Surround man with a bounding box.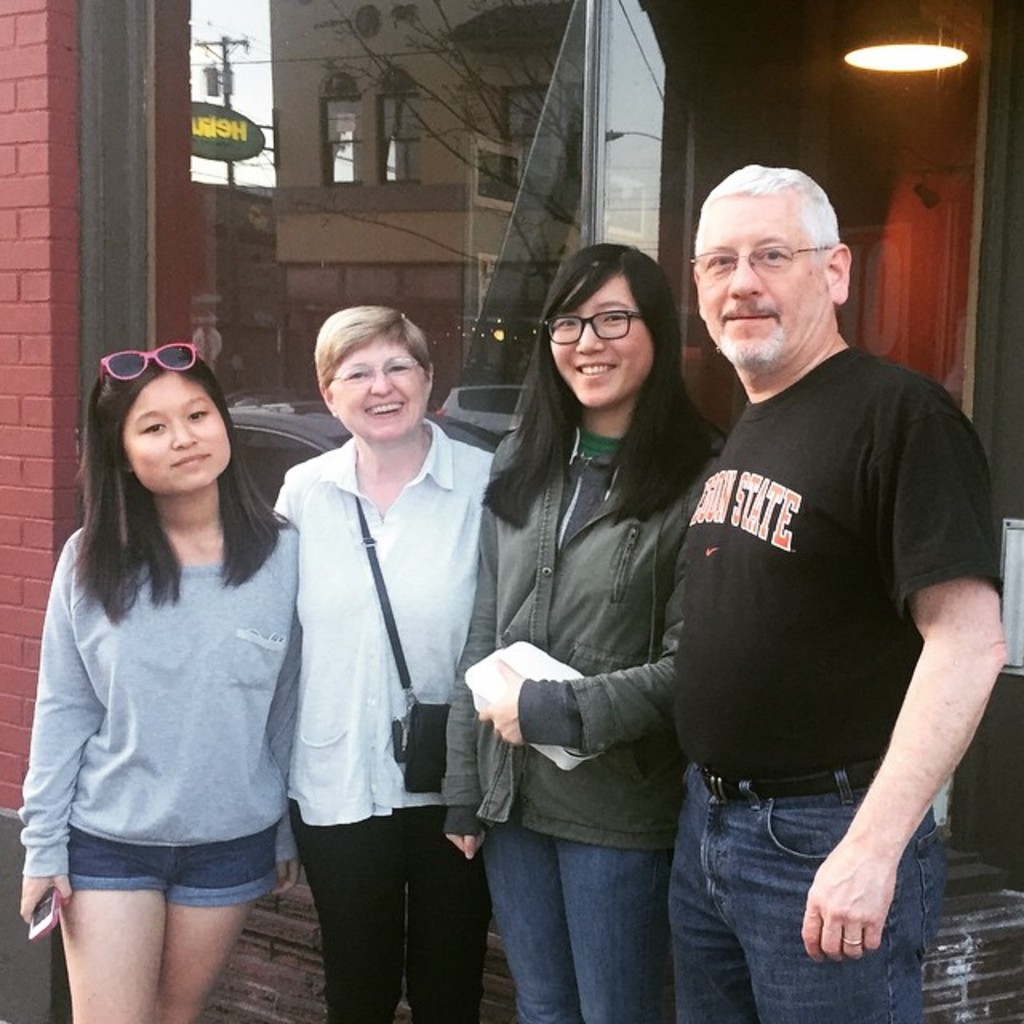
[645, 58, 984, 1023].
